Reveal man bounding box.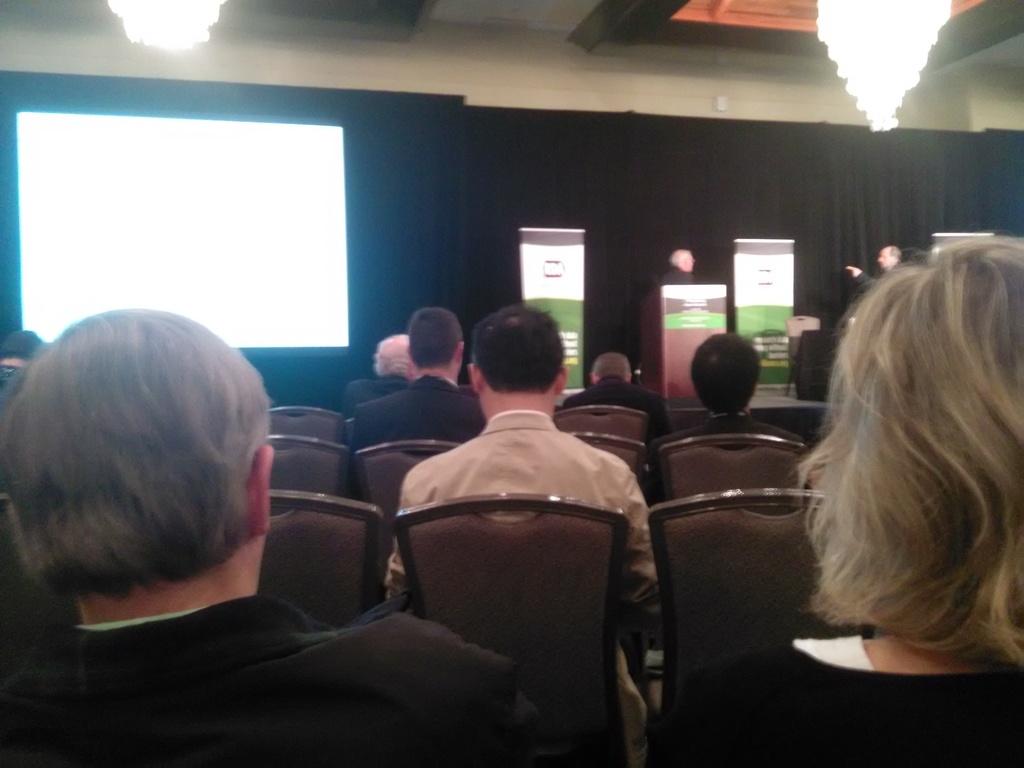
Revealed: [389, 292, 664, 740].
